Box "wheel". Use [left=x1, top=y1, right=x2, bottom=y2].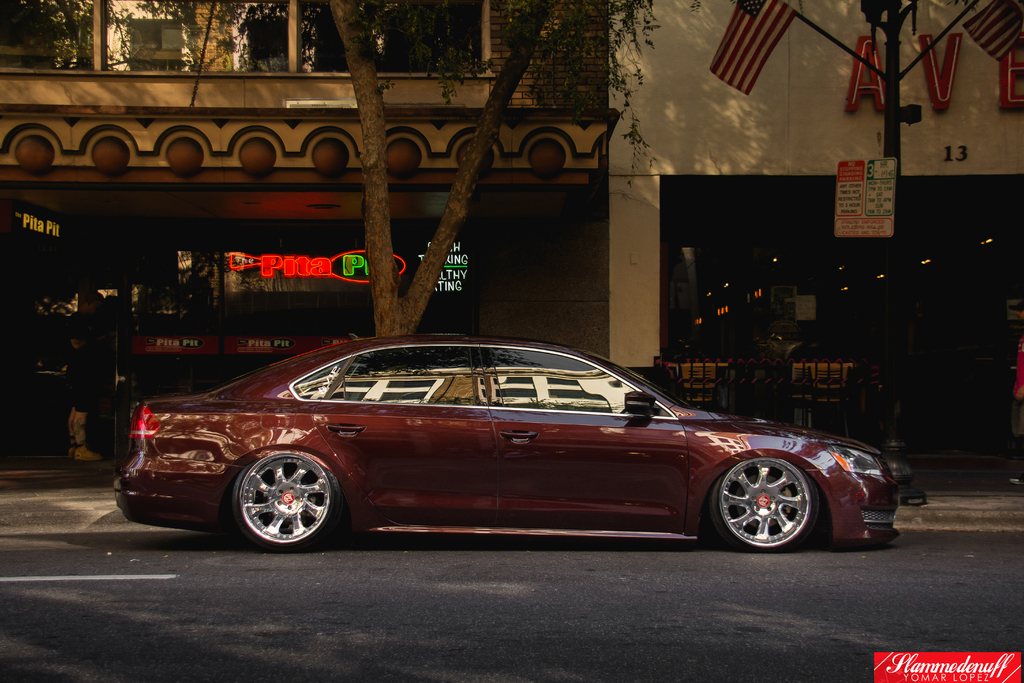
[left=701, top=451, right=820, bottom=555].
